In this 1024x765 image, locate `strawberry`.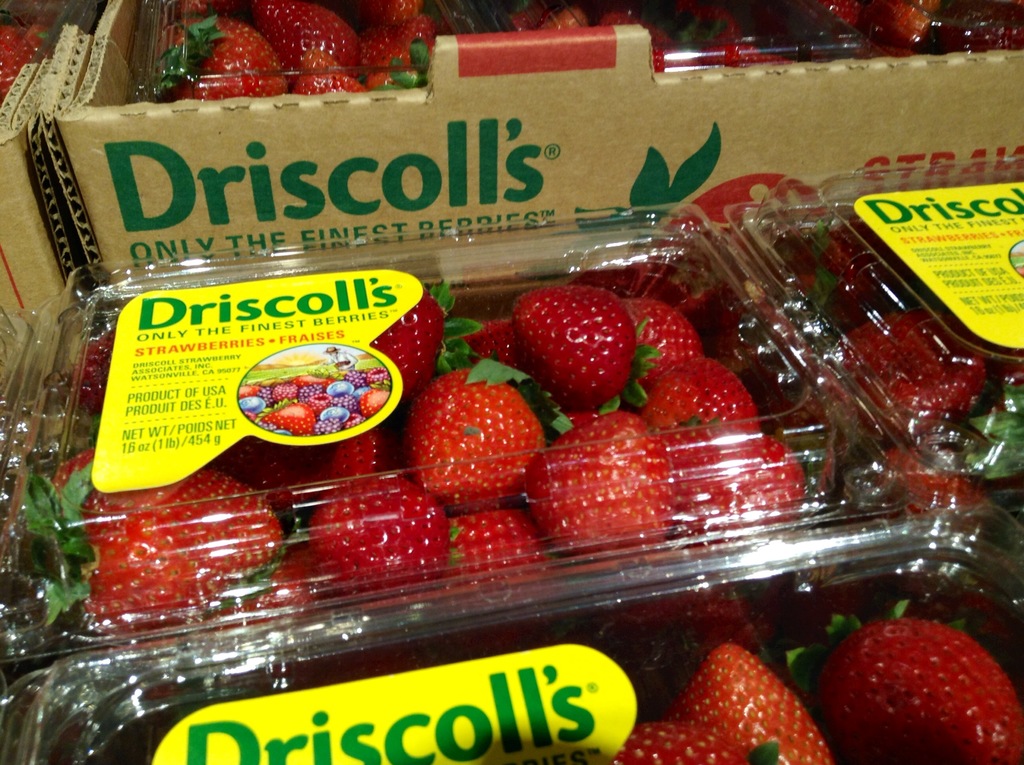
Bounding box: 830:305:988:440.
